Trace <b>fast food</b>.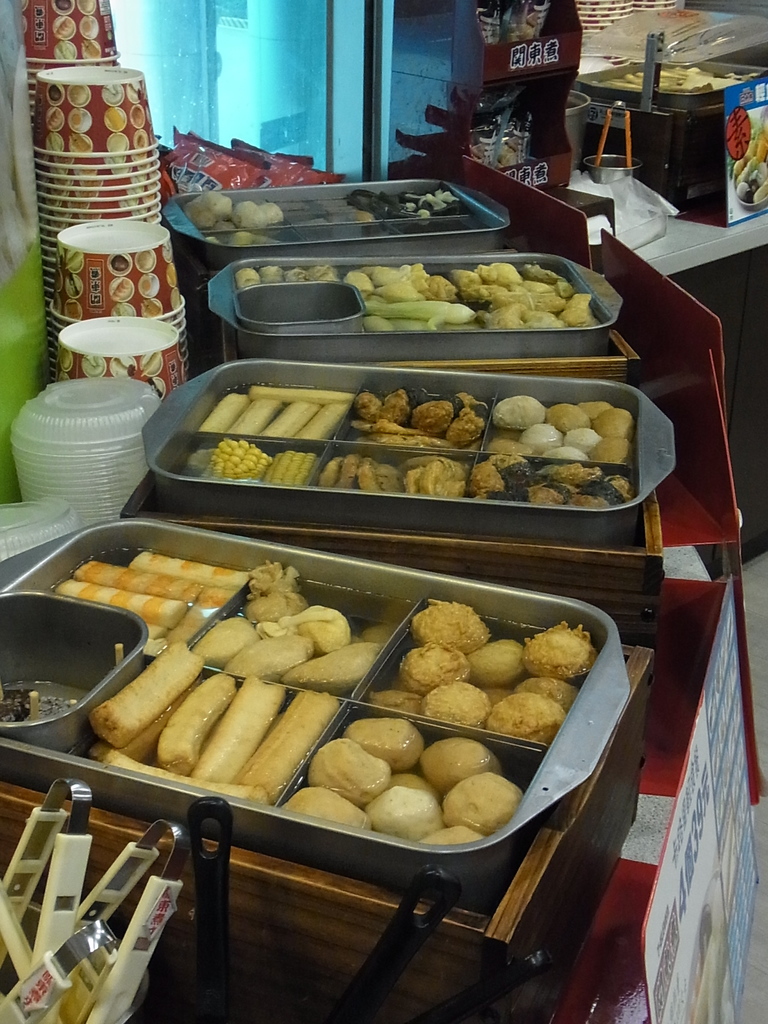
Traced to (left=79, top=652, right=333, bottom=802).
